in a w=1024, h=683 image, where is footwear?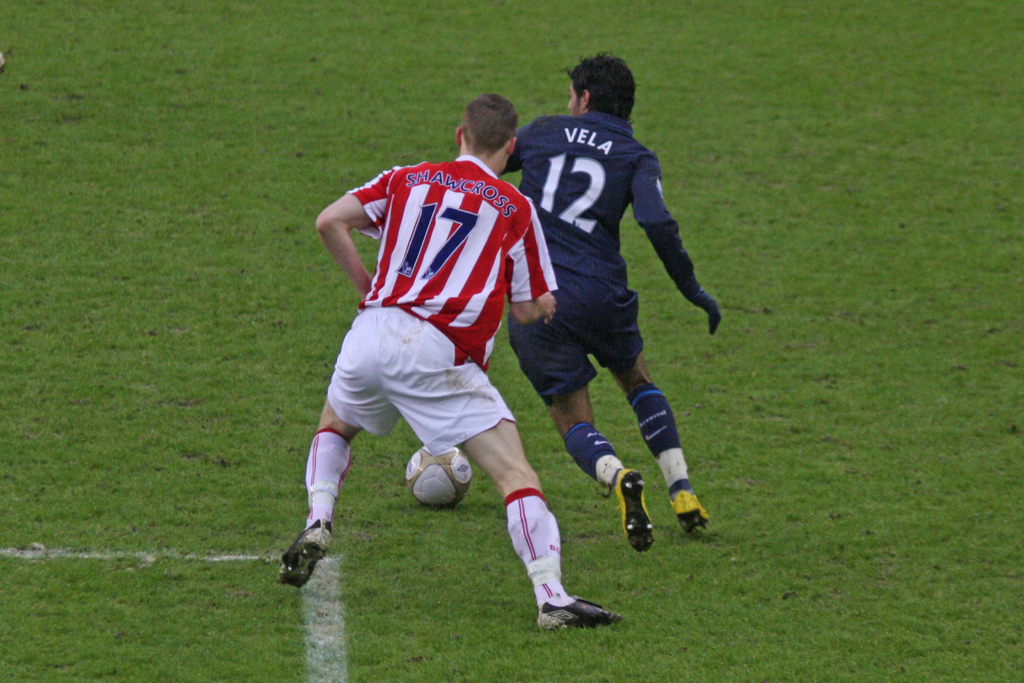
[543,593,623,633].
